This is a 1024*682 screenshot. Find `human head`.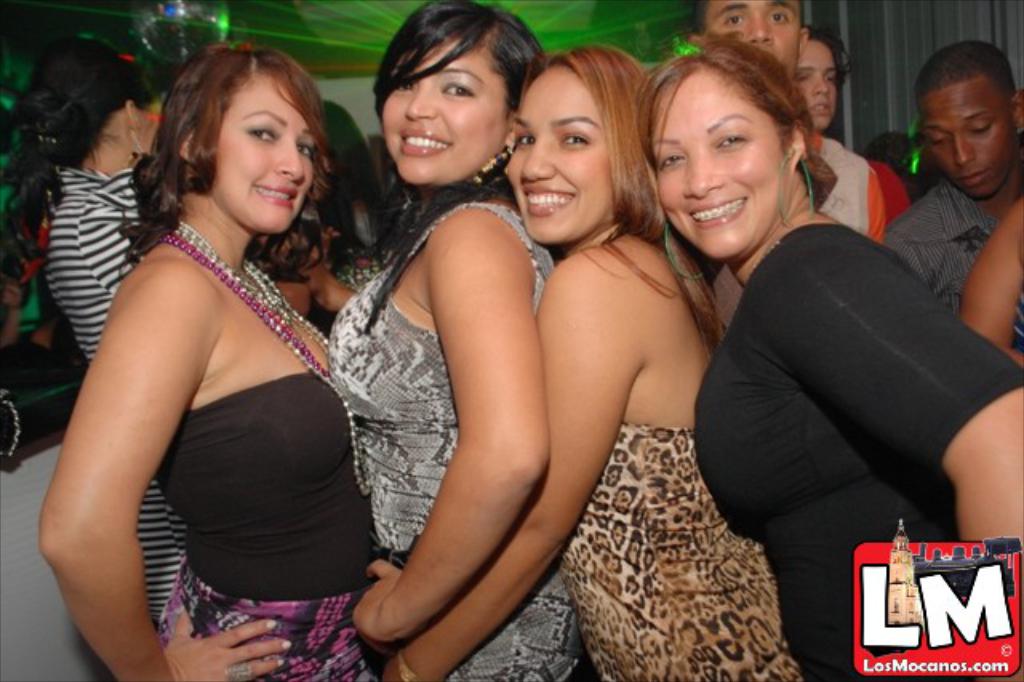
Bounding box: box=[688, 0, 802, 75].
